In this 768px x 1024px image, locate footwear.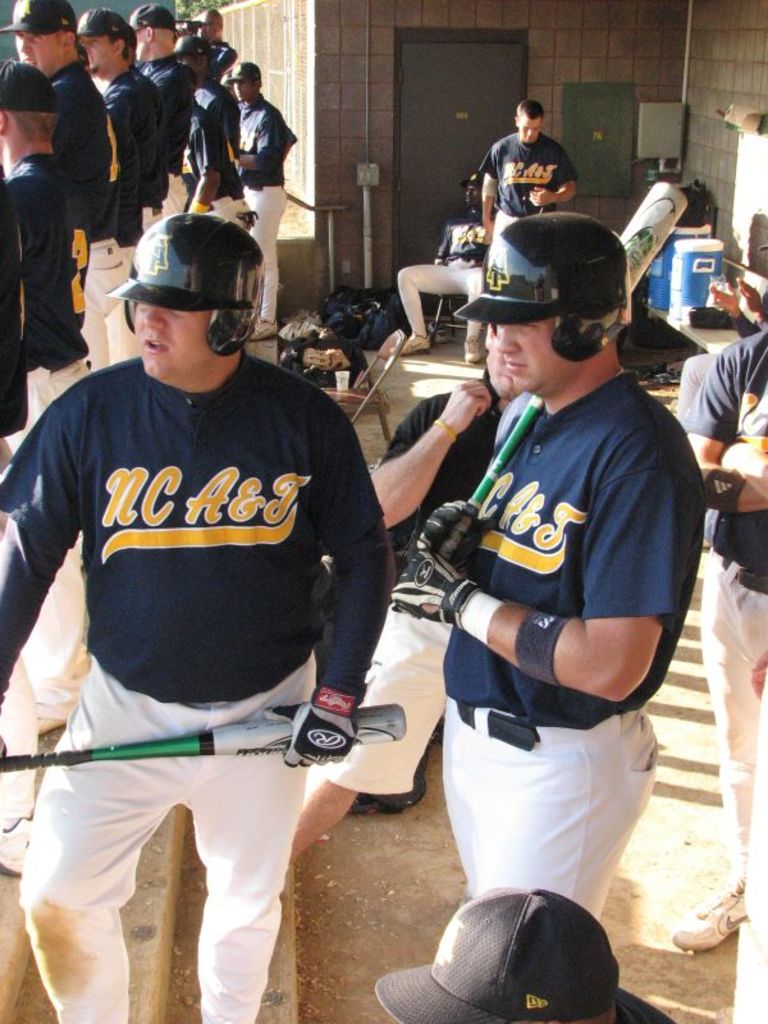
Bounding box: {"left": 389, "top": 323, "right": 435, "bottom": 357}.
